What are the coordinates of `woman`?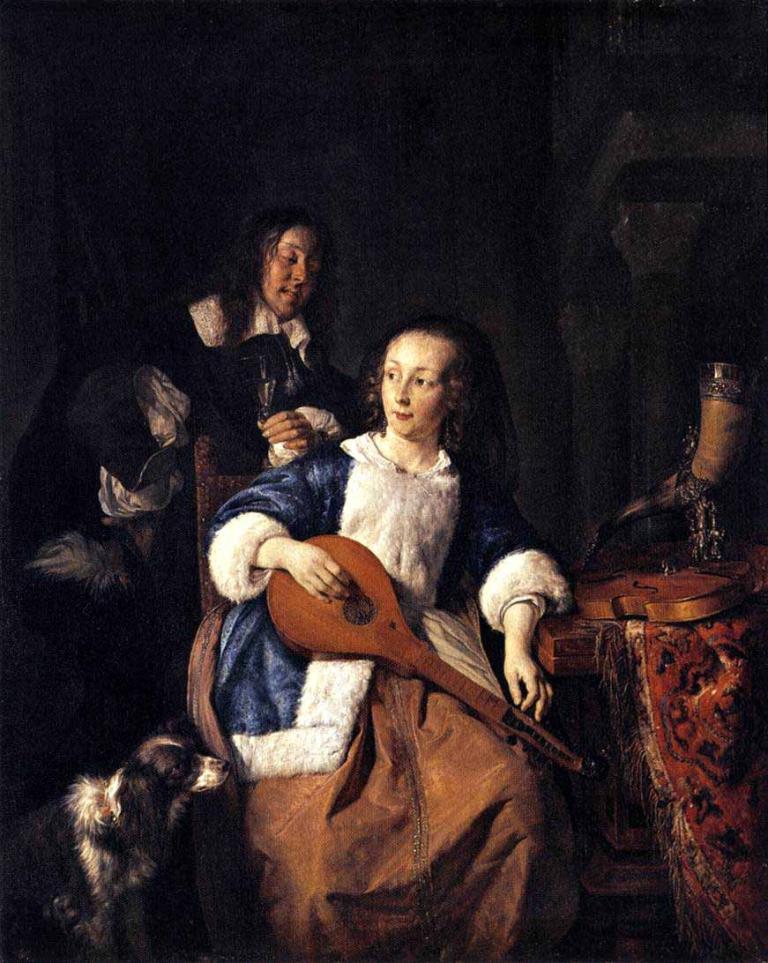
[207, 320, 570, 962].
